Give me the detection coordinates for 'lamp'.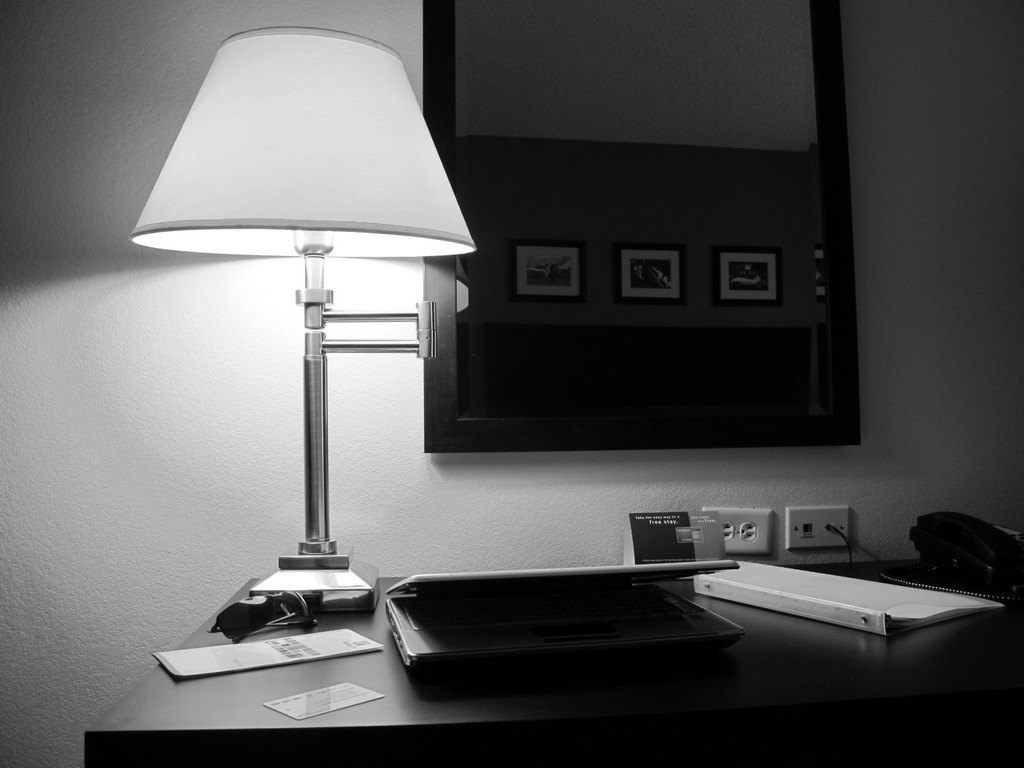
125/24/476/613.
